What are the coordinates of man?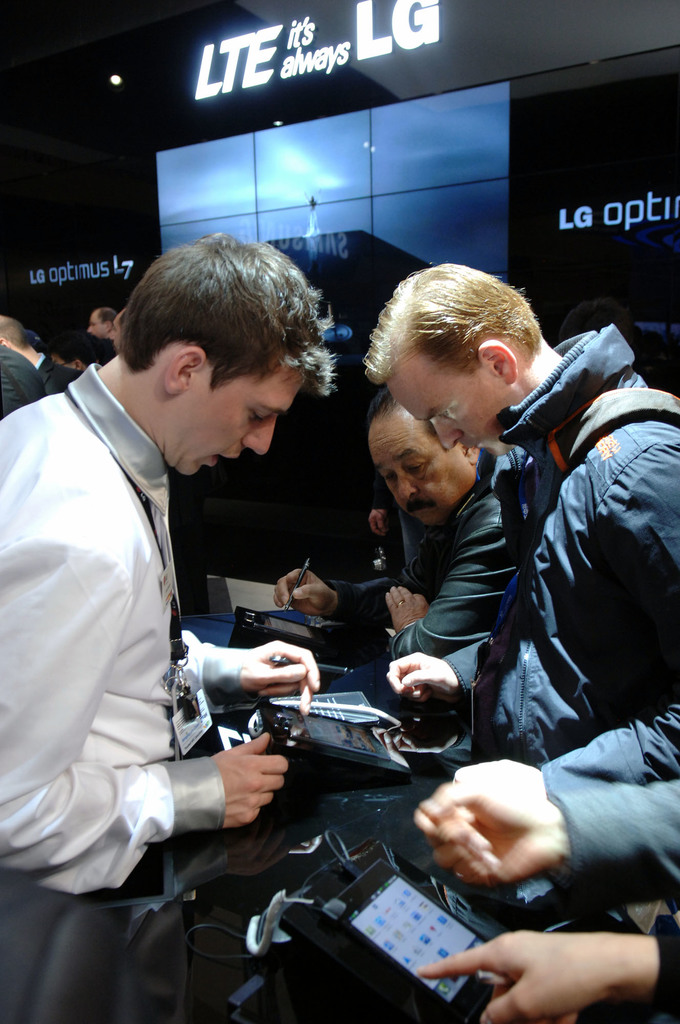
(x1=0, y1=319, x2=101, y2=404).
